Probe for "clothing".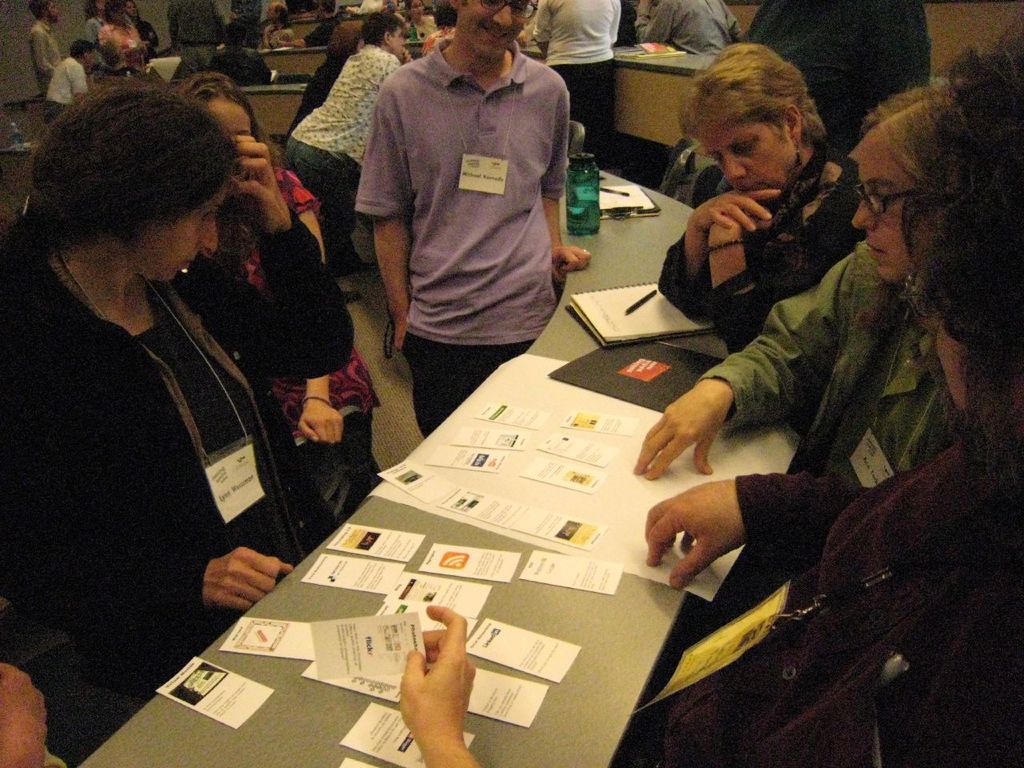
Probe result: BBox(95, 24, 145, 70).
